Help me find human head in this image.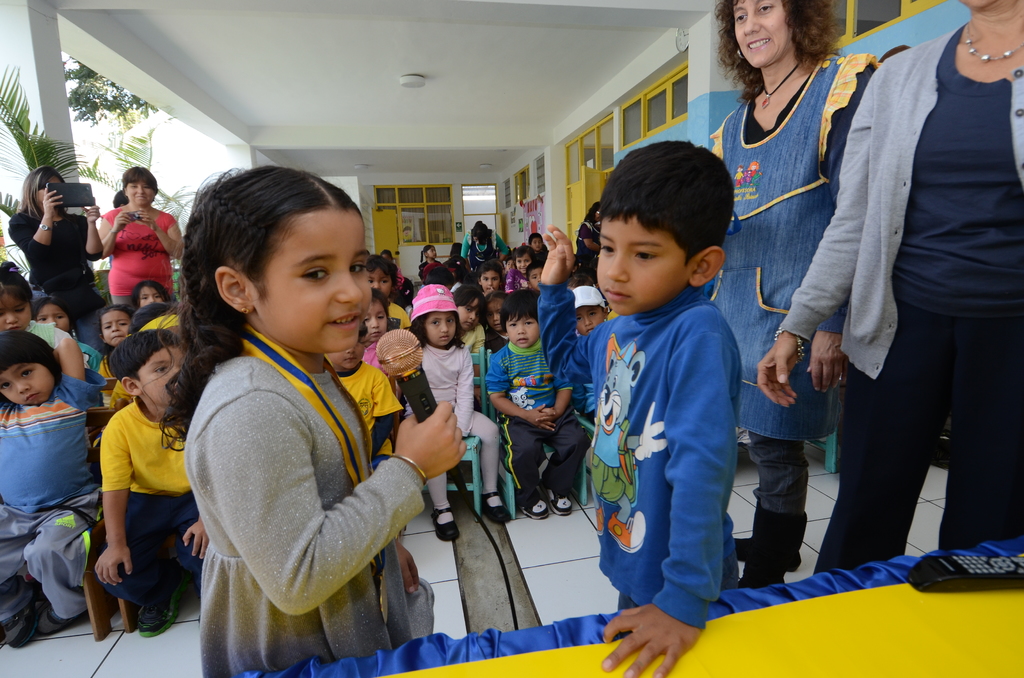
Found it: [x1=479, y1=260, x2=506, y2=291].
